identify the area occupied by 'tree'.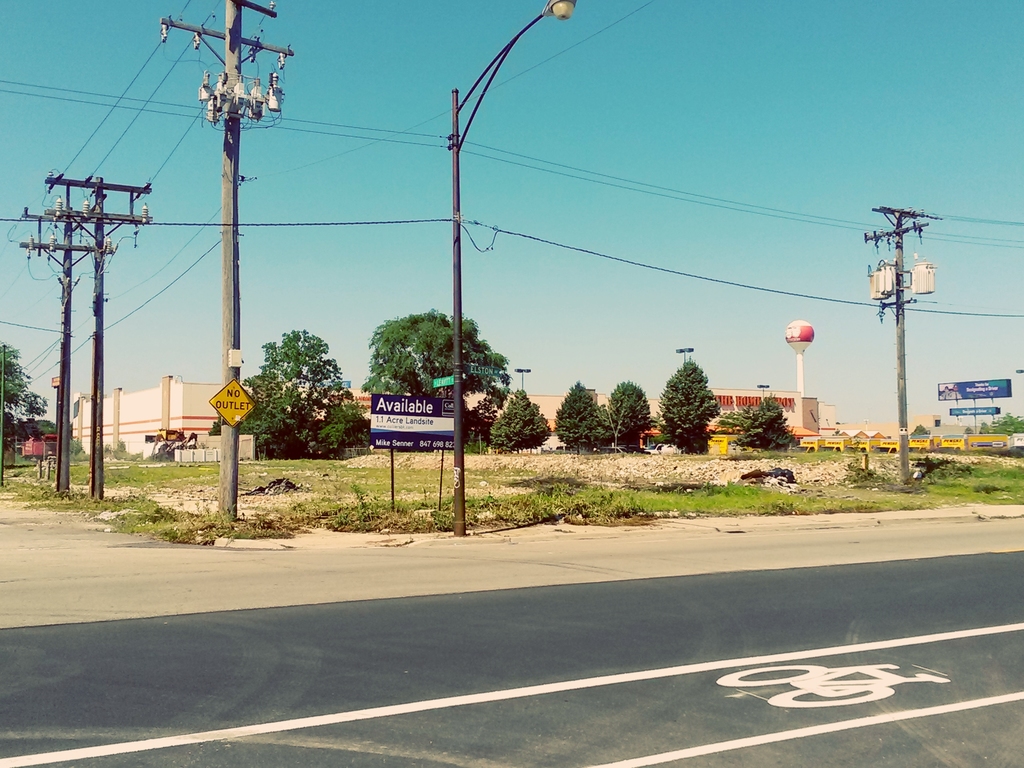
Area: [236, 305, 350, 463].
